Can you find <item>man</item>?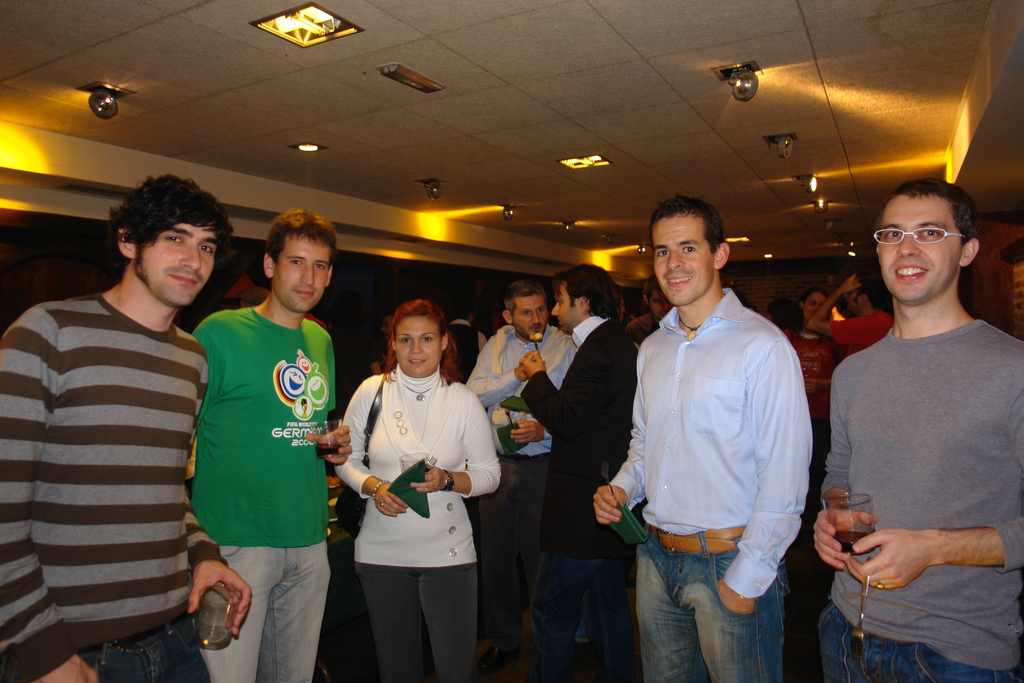
Yes, bounding box: 527,260,636,682.
